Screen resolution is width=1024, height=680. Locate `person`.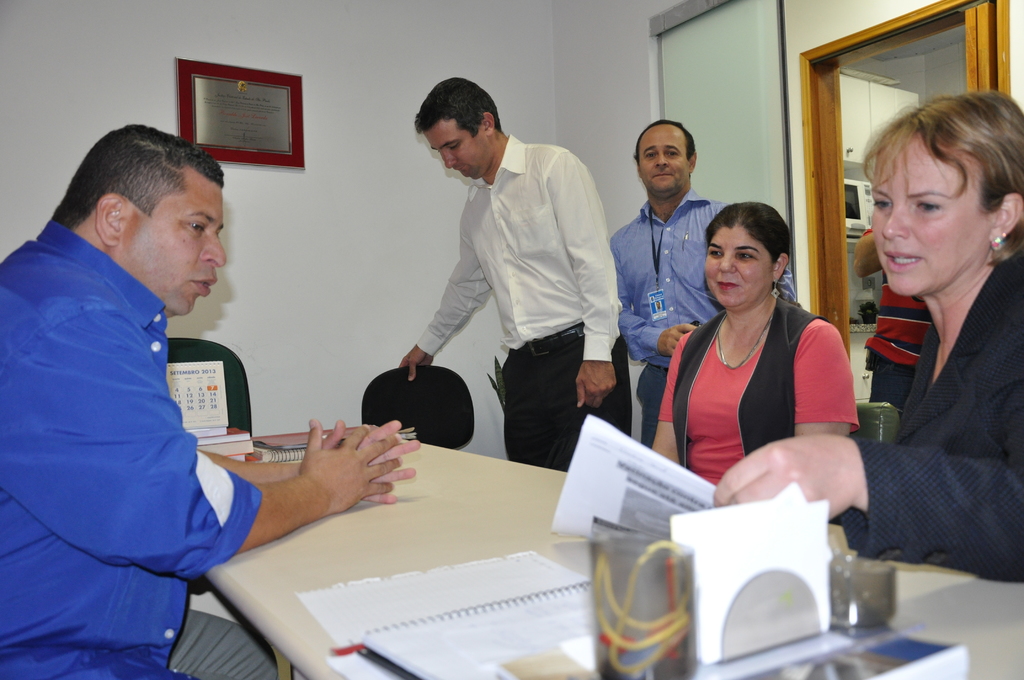
[398,75,634,458].
